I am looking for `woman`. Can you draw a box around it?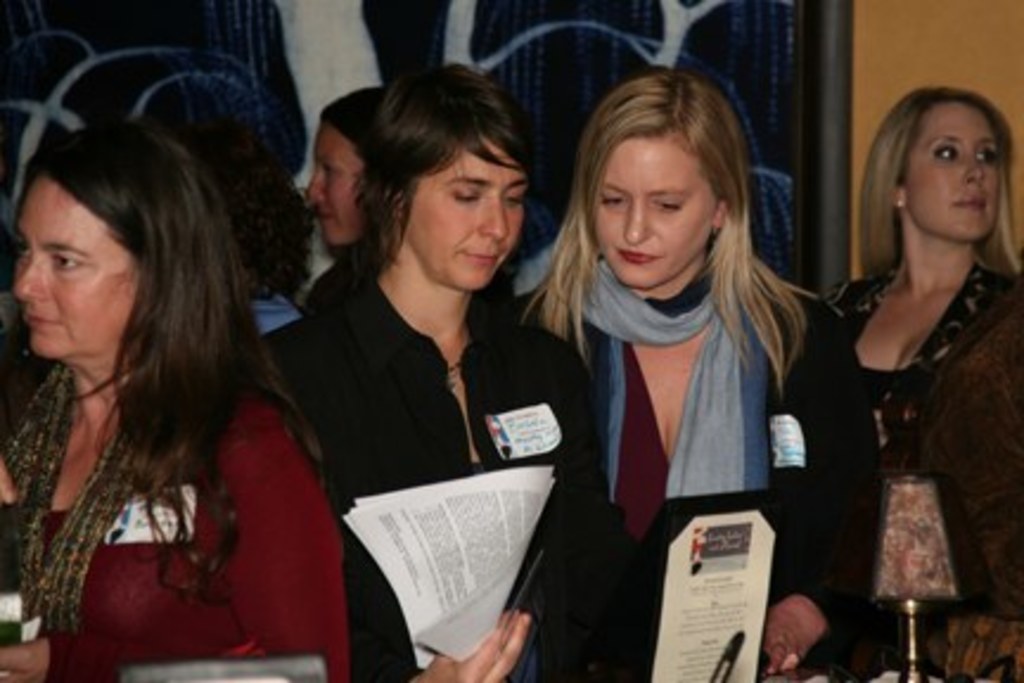
Sure, the bounding box is left=301, top=78, right=417, bottom=263.
